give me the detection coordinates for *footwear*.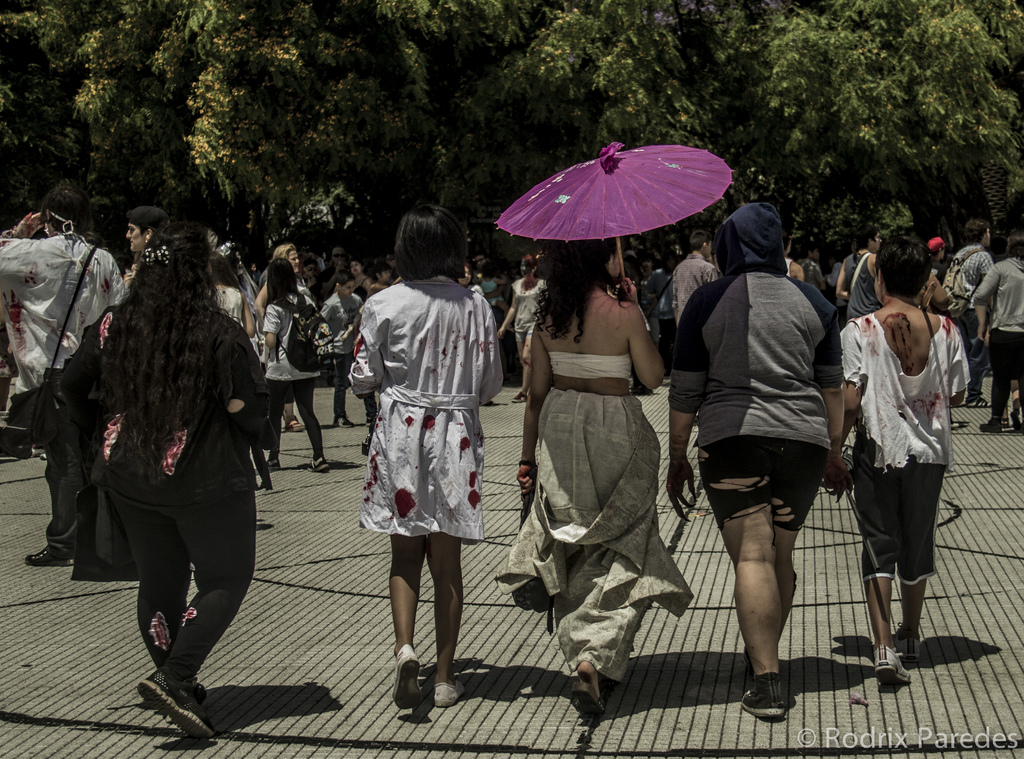
detection(892, 632, 925, 665).
